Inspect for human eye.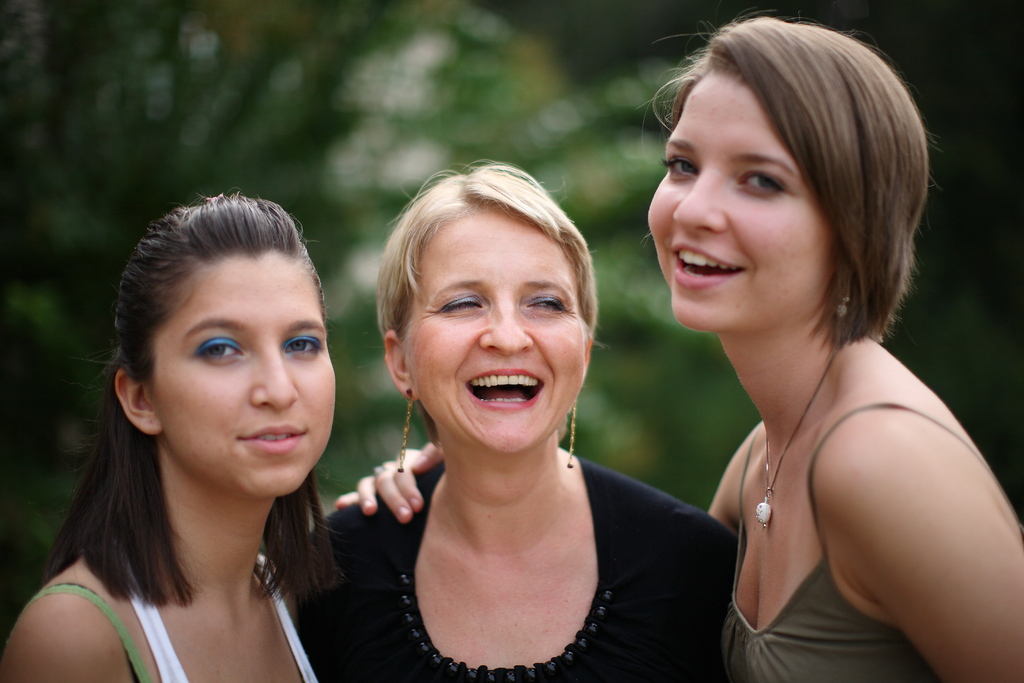
Inspection: 733 163 789 195.
